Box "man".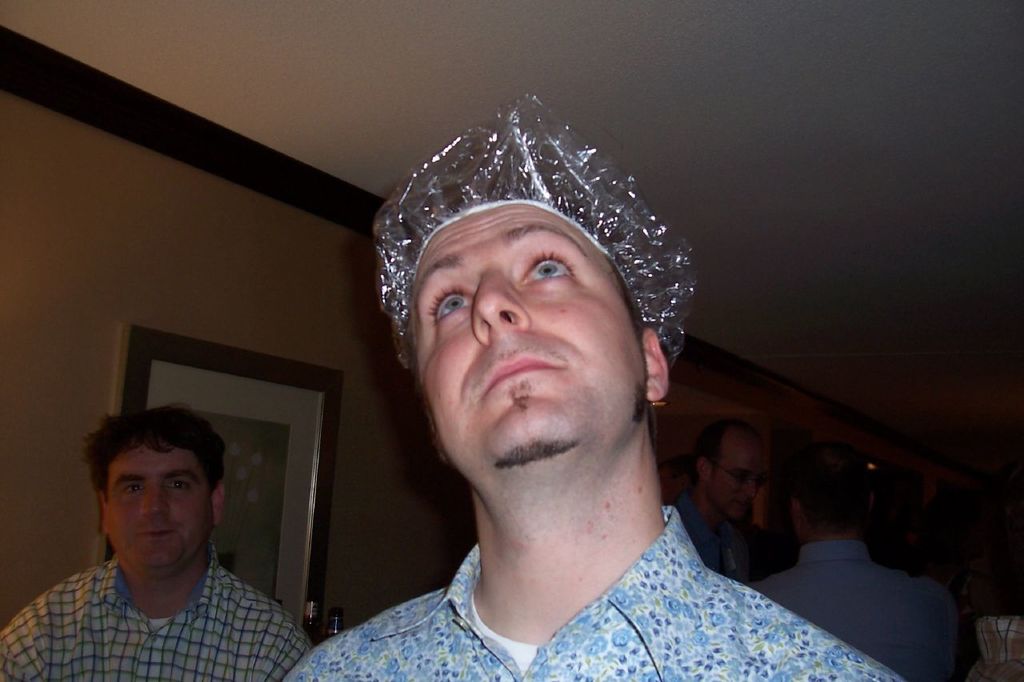
detection(753, 444, 970, 681).
